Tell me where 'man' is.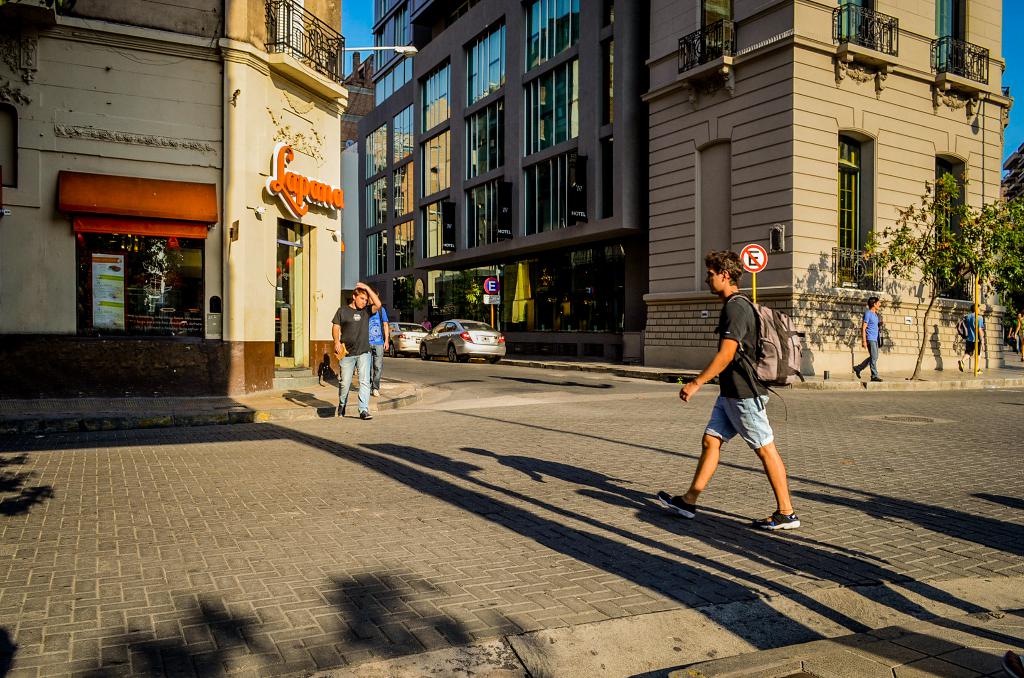
'man' is at [left=325, top=285, right=379, bottom=423].
